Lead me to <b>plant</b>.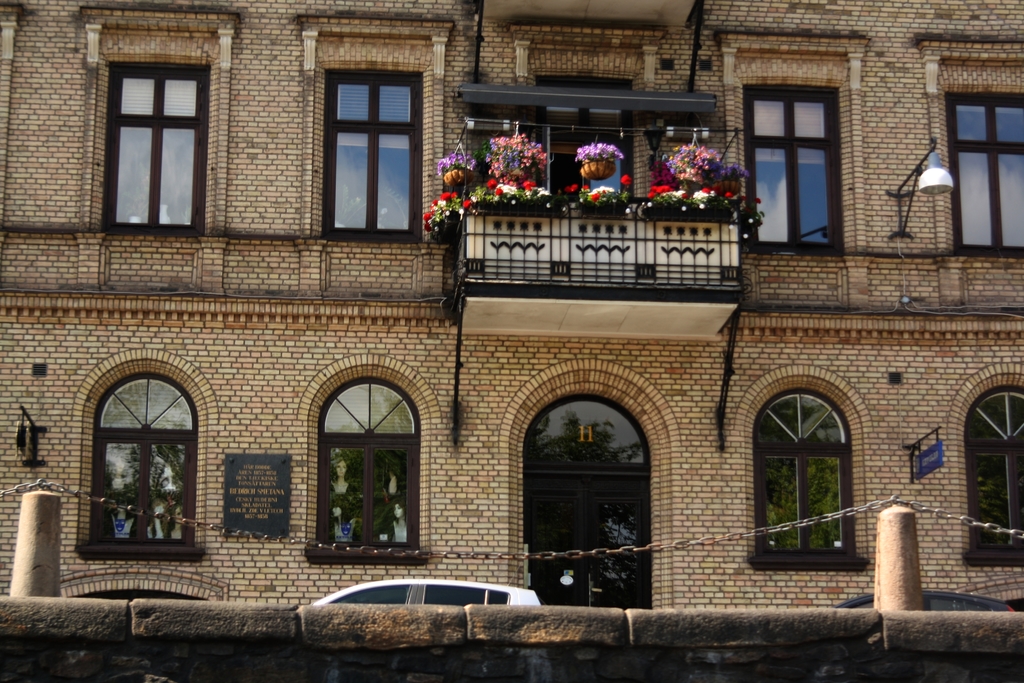
Lead to Rect(430, 156, 476, 173).
